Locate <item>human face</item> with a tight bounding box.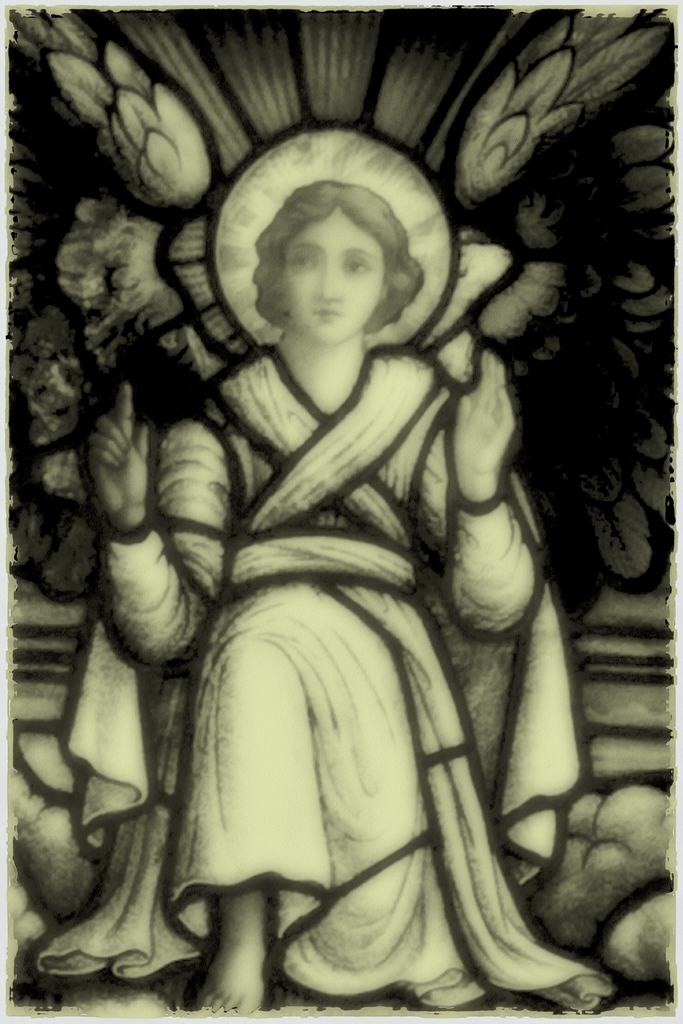
[x1=281, y1=206, x2=383, y2=348].
